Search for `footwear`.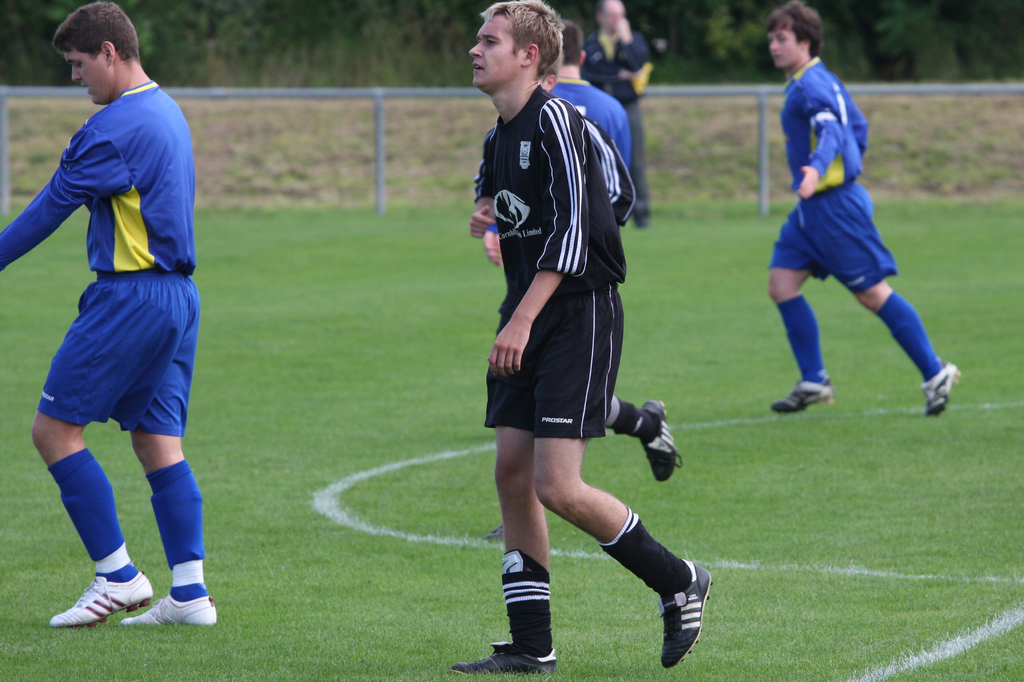
Found at box=[447, 640, 570, 679].
